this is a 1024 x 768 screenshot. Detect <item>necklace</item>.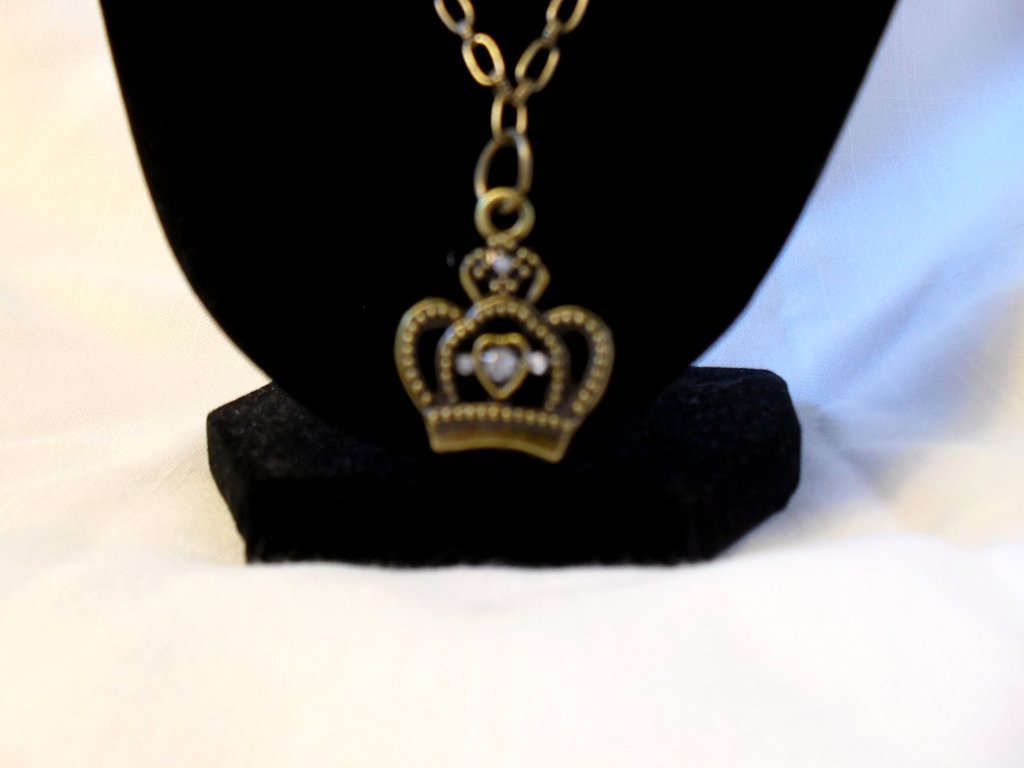
rect(390, 0, 611, 462).
